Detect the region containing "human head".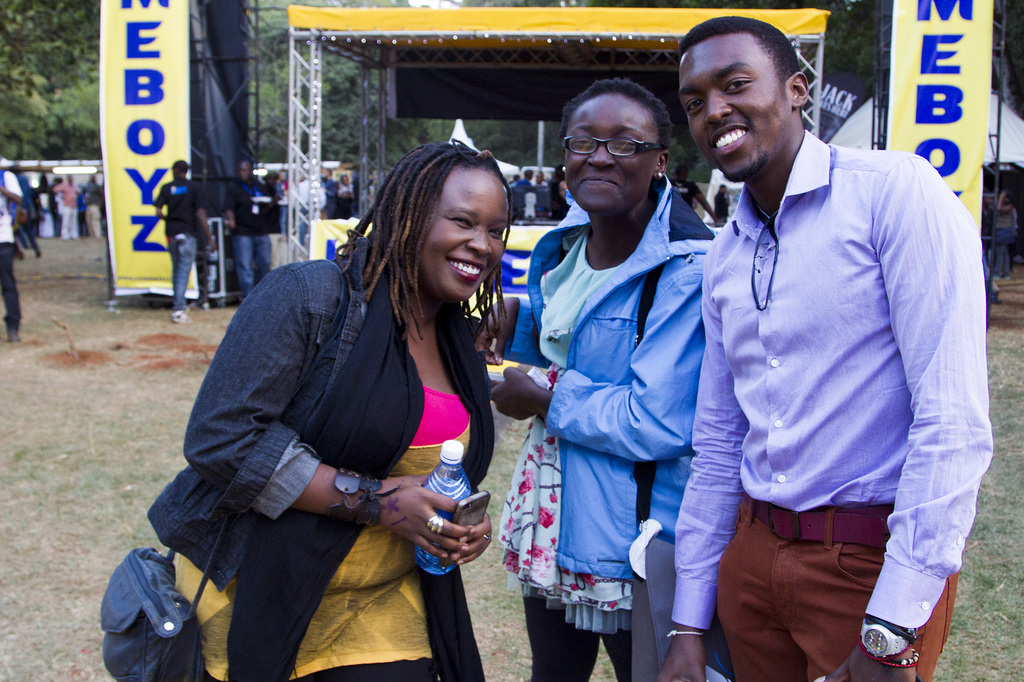
[x1=35, y1=168, x2=46, y2=191].
